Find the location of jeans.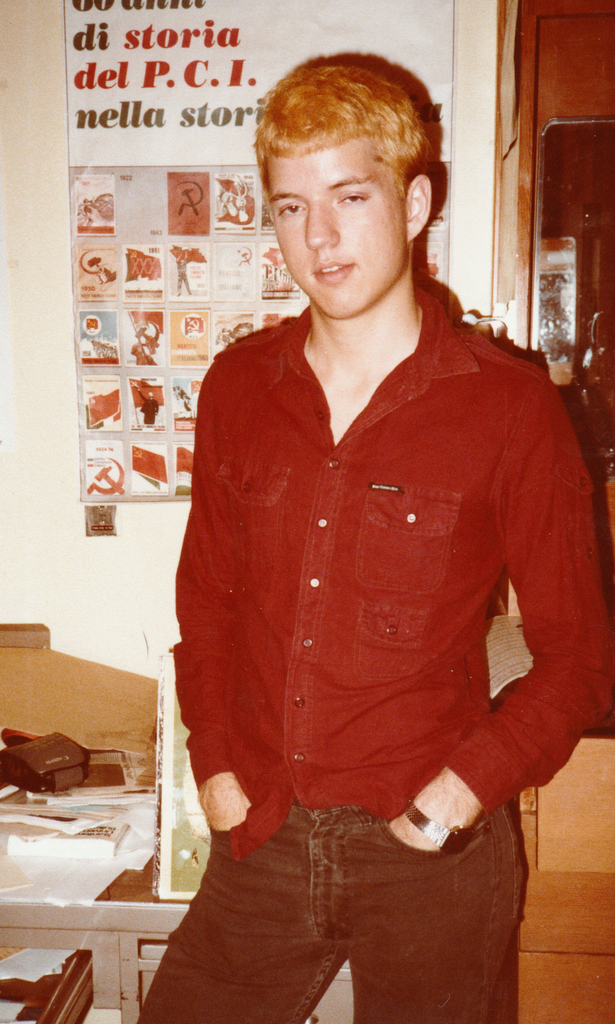
Location: 155:799:537:1023.
